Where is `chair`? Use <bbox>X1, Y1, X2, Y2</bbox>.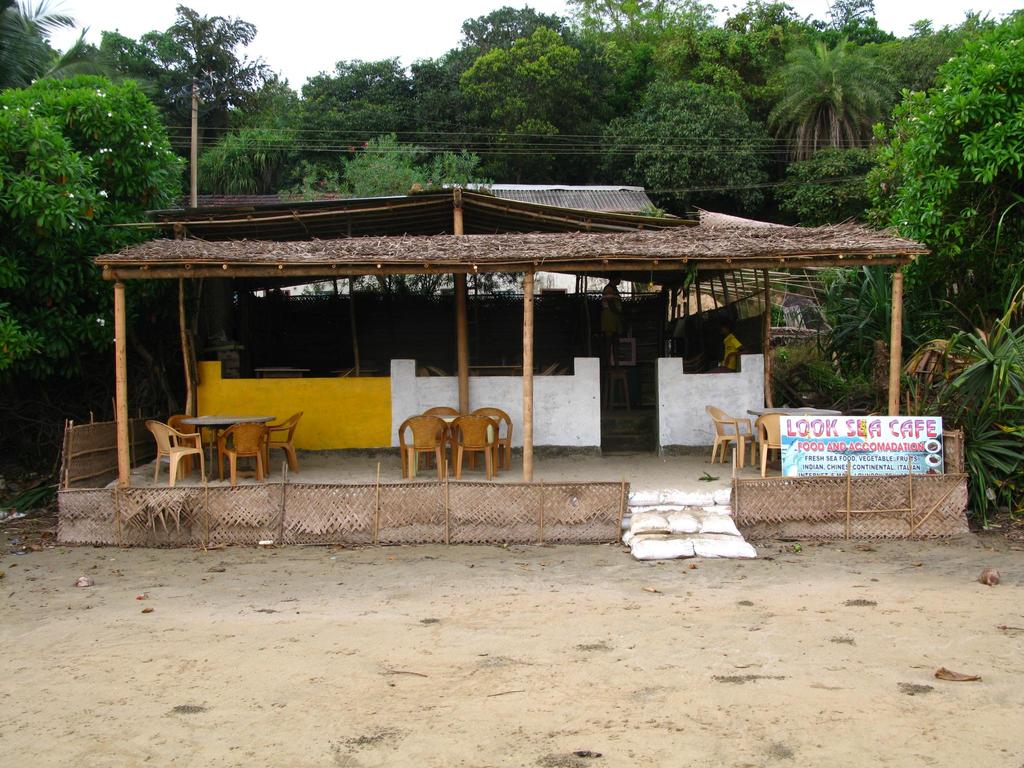
<bbox>449, 413, 501, 479</bbox>.
